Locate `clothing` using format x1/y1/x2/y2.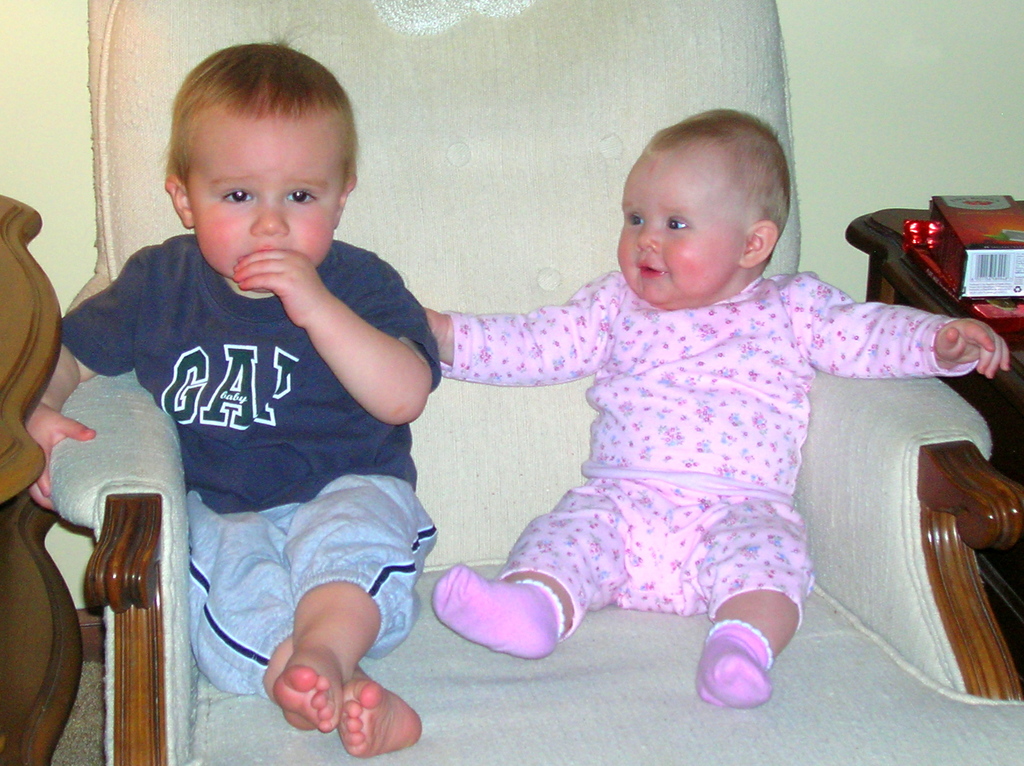
407/205/986/689.
